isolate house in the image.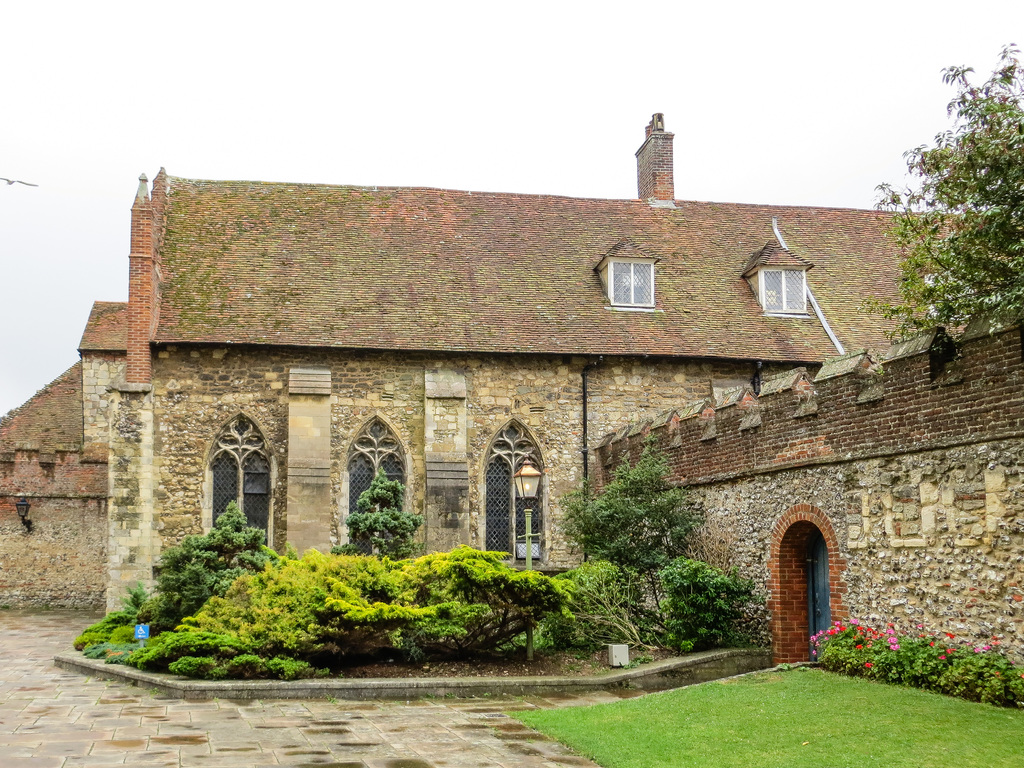
Isolated region: l=0, t=113, r=1023, b=700.
